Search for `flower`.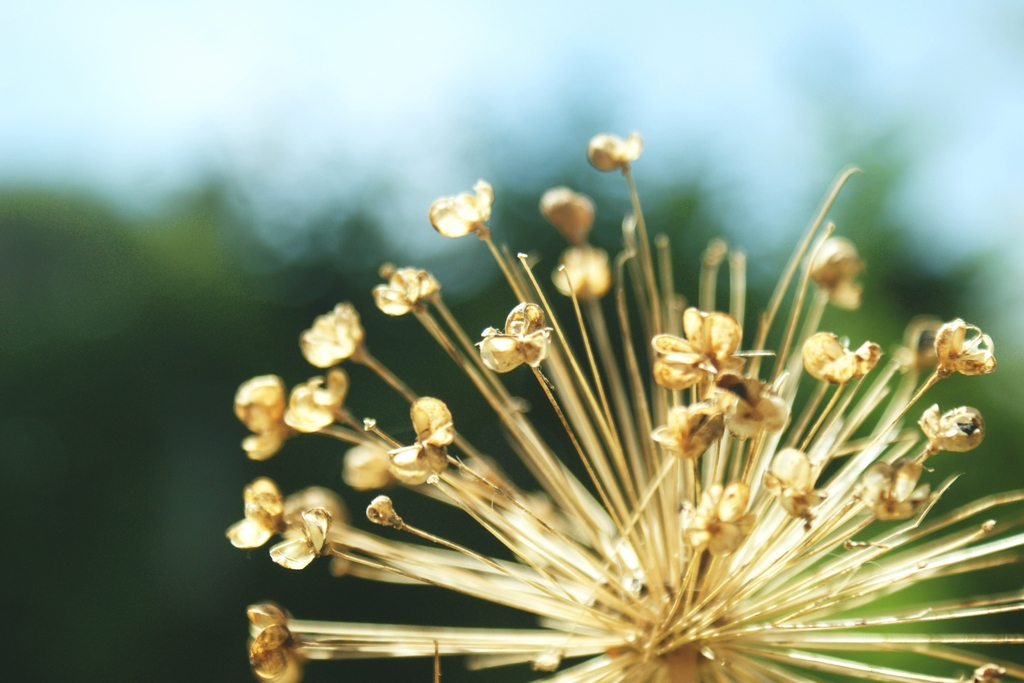
Found at box=[226, 479, 286, 553].
